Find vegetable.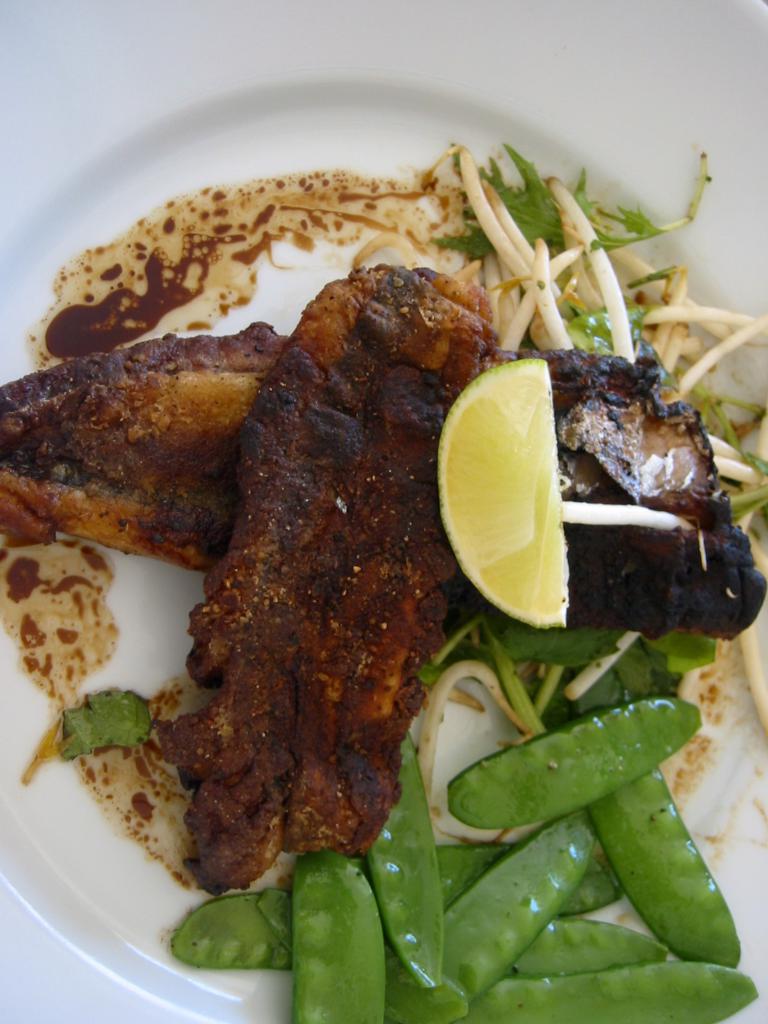
box(276, 841, 396, 1018).
